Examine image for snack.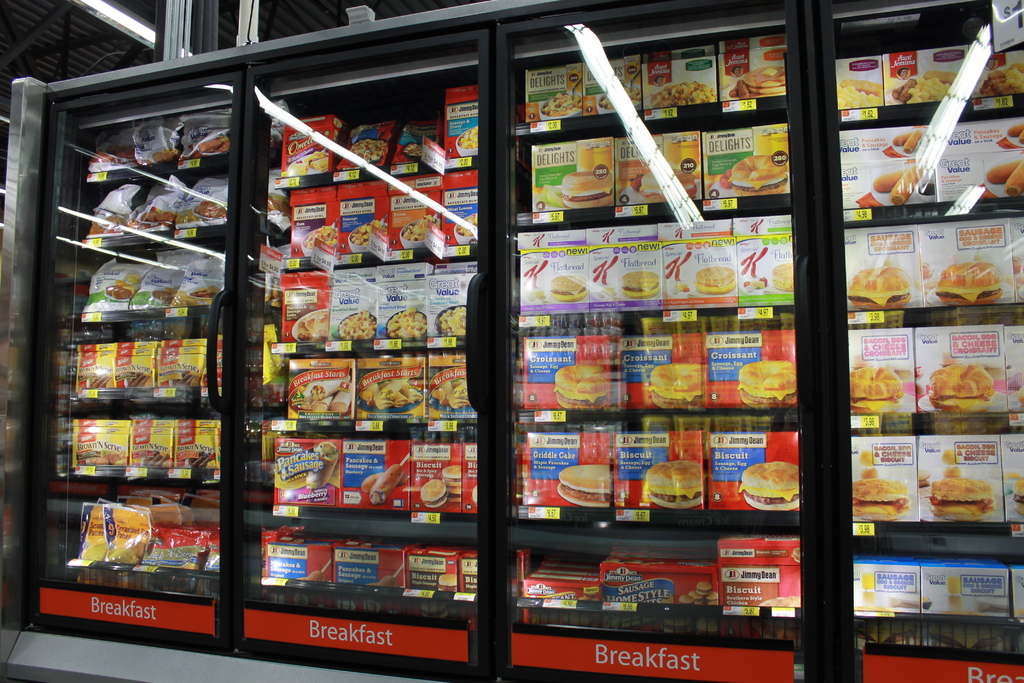
Examination result: {"x1": 156, "y1": 368, "x2": 200, "y2": 386}.
